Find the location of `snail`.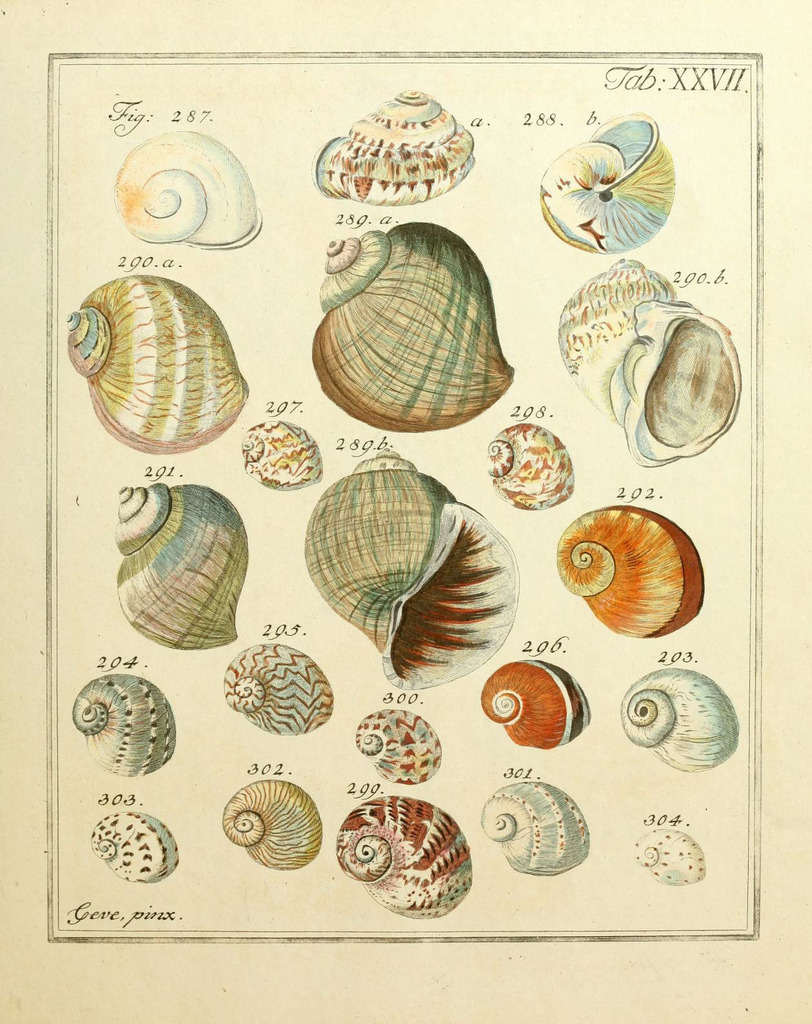
Location: region(111, 481, 251, 653).
